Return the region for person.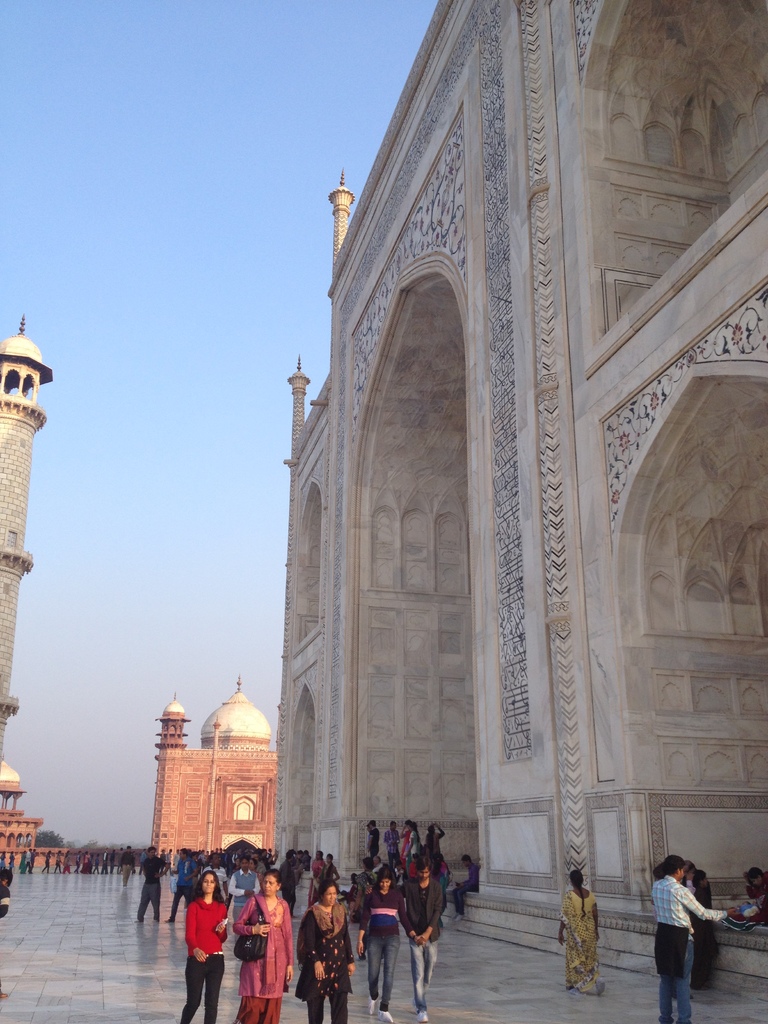
<box>557,868,606,996</box>.
